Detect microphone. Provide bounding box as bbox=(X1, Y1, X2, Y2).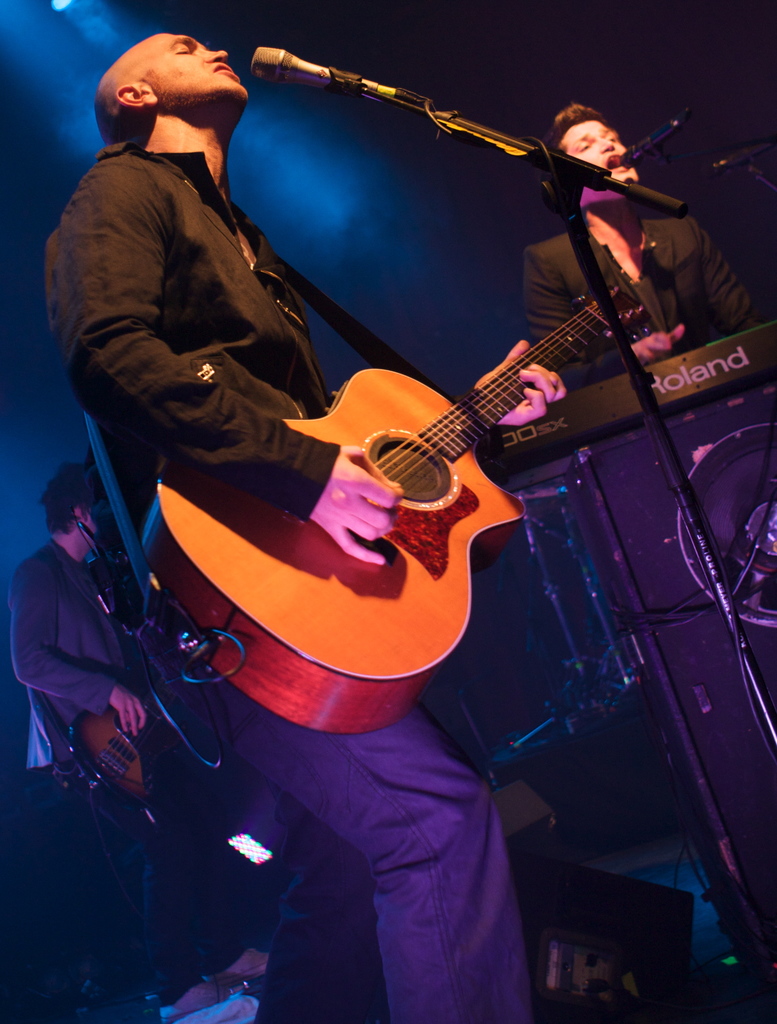
bbox=(252, 41, 423, 109).
